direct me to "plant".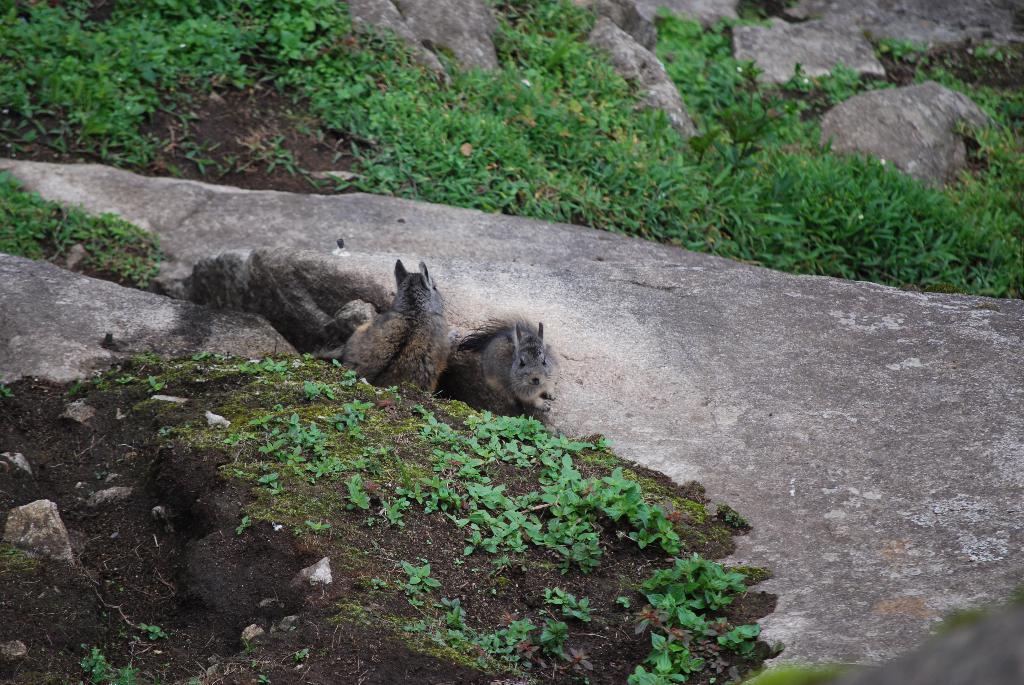
Direction: {"left": 189, "top": 350, "right": 211, "bottom": 361}.
